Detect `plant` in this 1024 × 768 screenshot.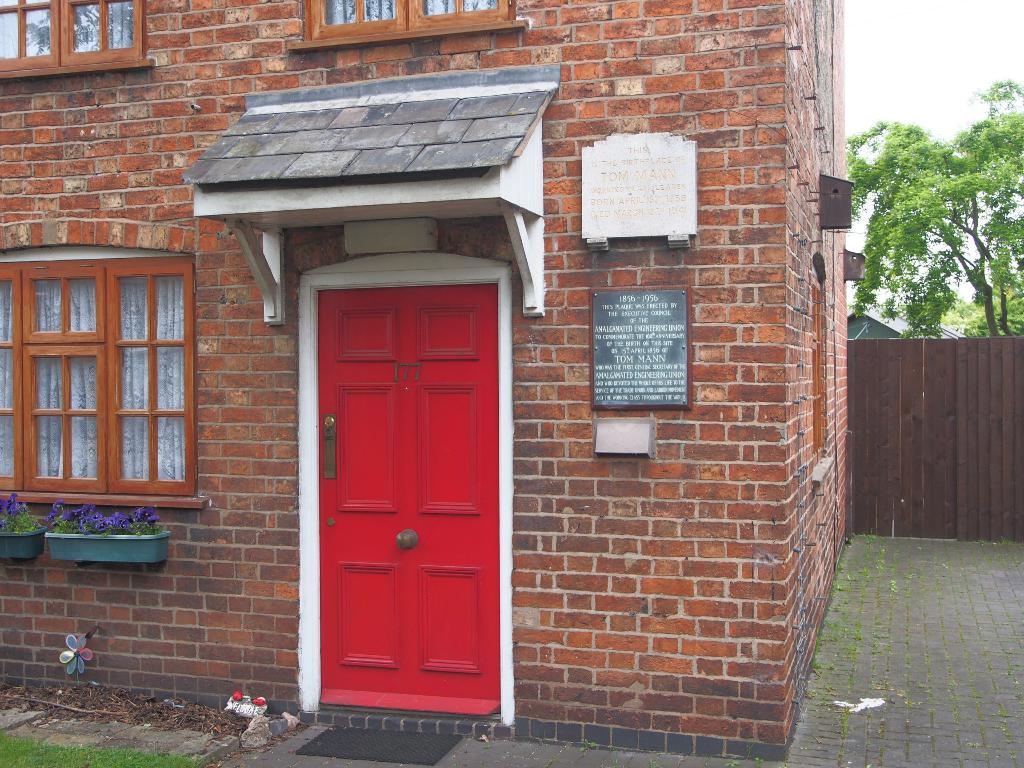
Detection: <region>726, 749, 768, 767</region>.
